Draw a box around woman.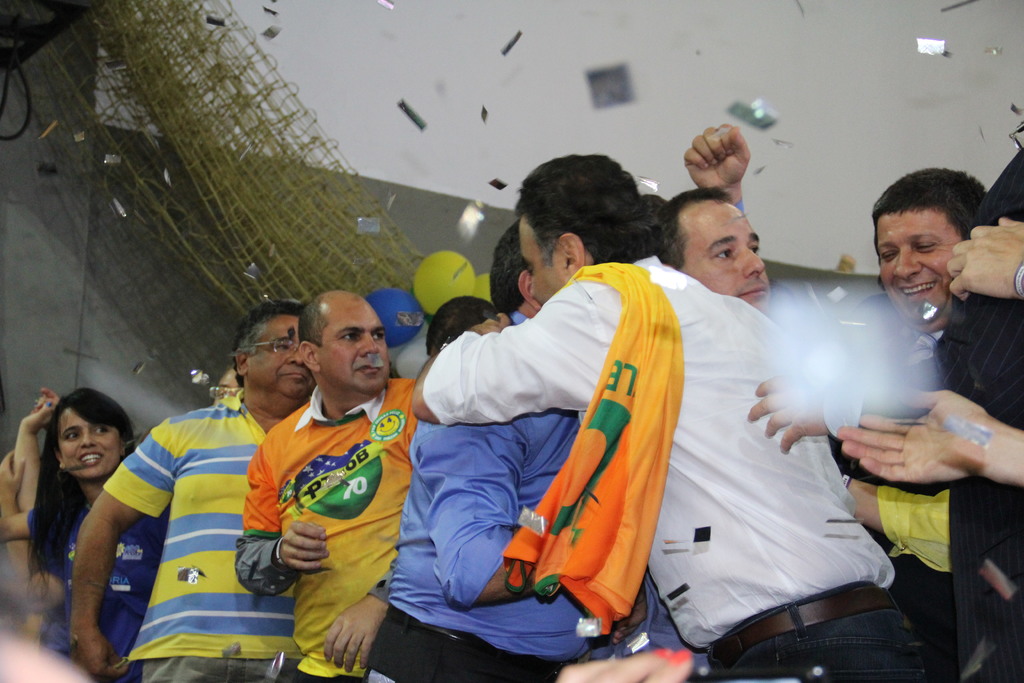
<box>12,365,148,682</box>.
